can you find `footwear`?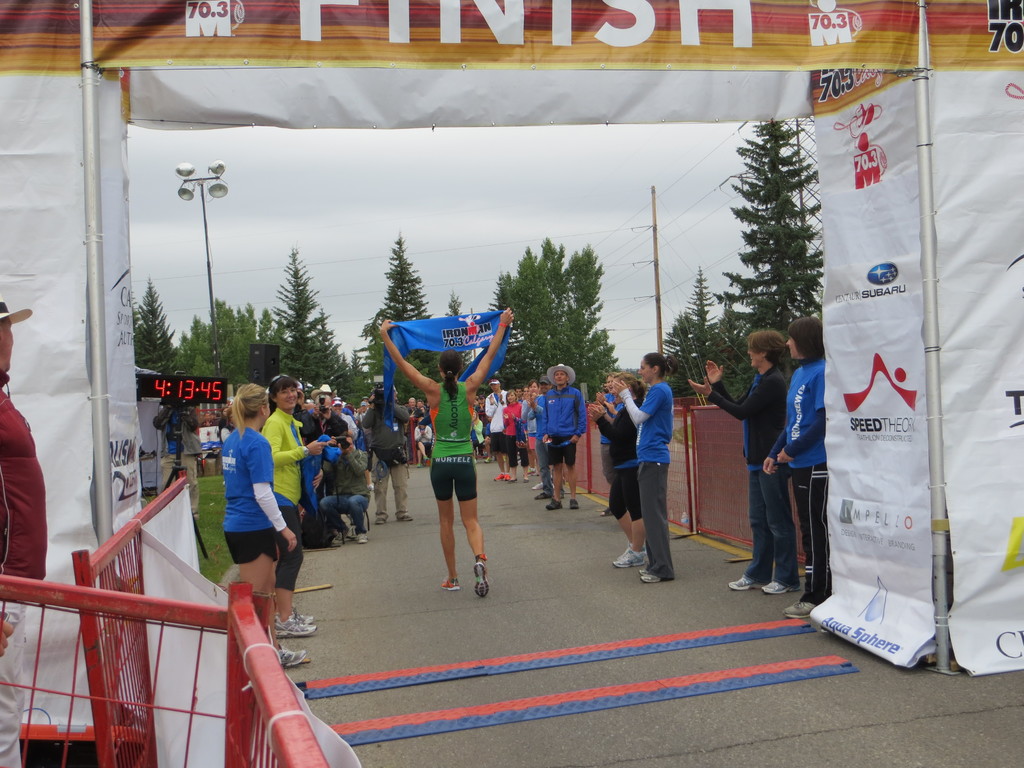
Yes, bounding box: [left=440, top=577, right=459, bottom=593].
